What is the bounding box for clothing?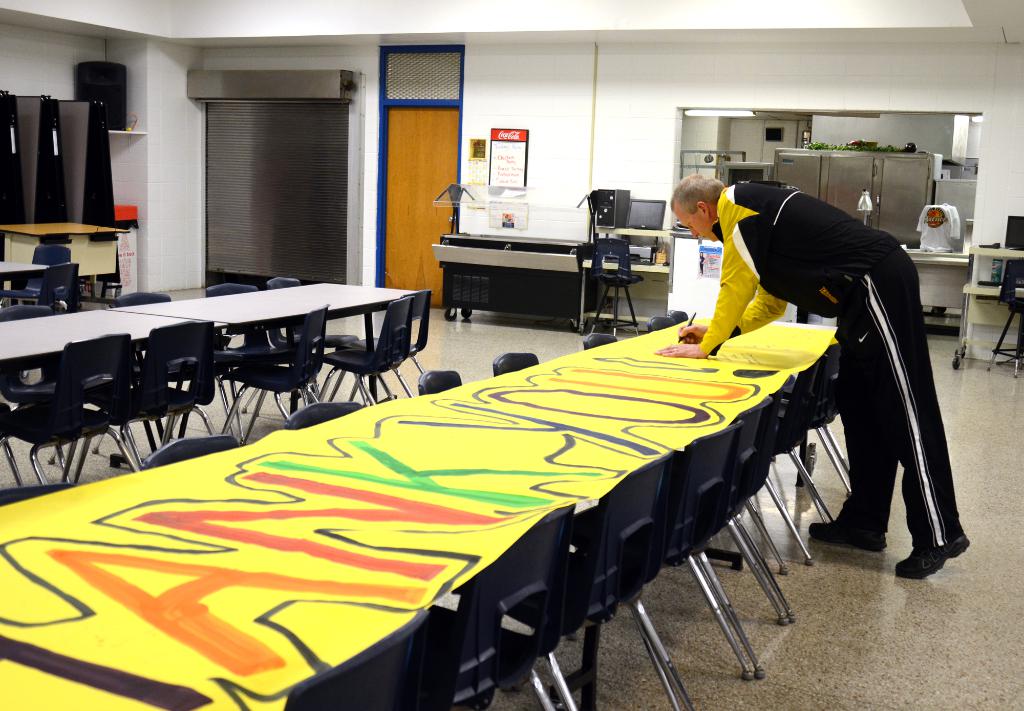
700/180/963/544.
